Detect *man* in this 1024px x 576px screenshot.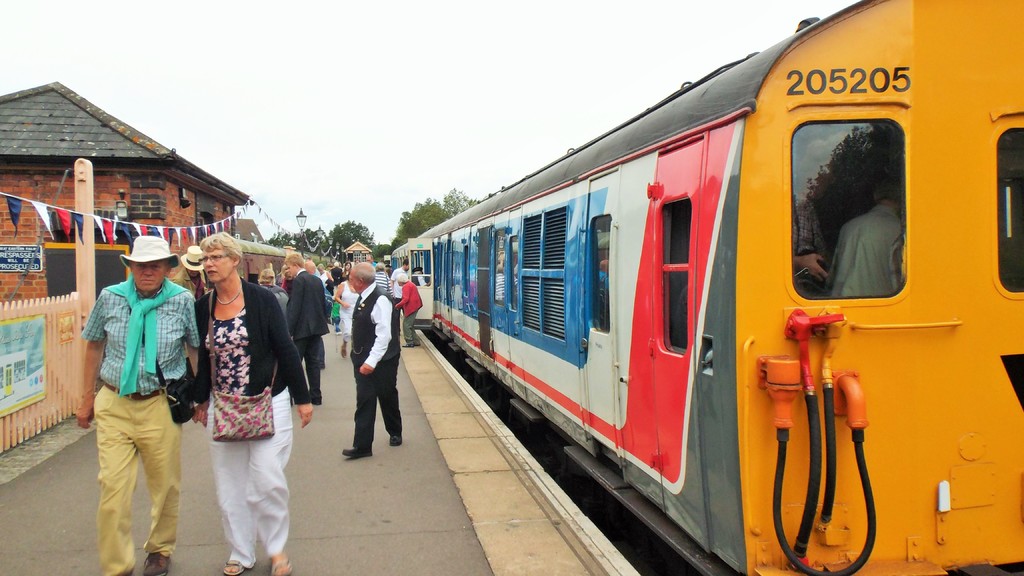
Detection: Rect(282, 250, 332, 408).
